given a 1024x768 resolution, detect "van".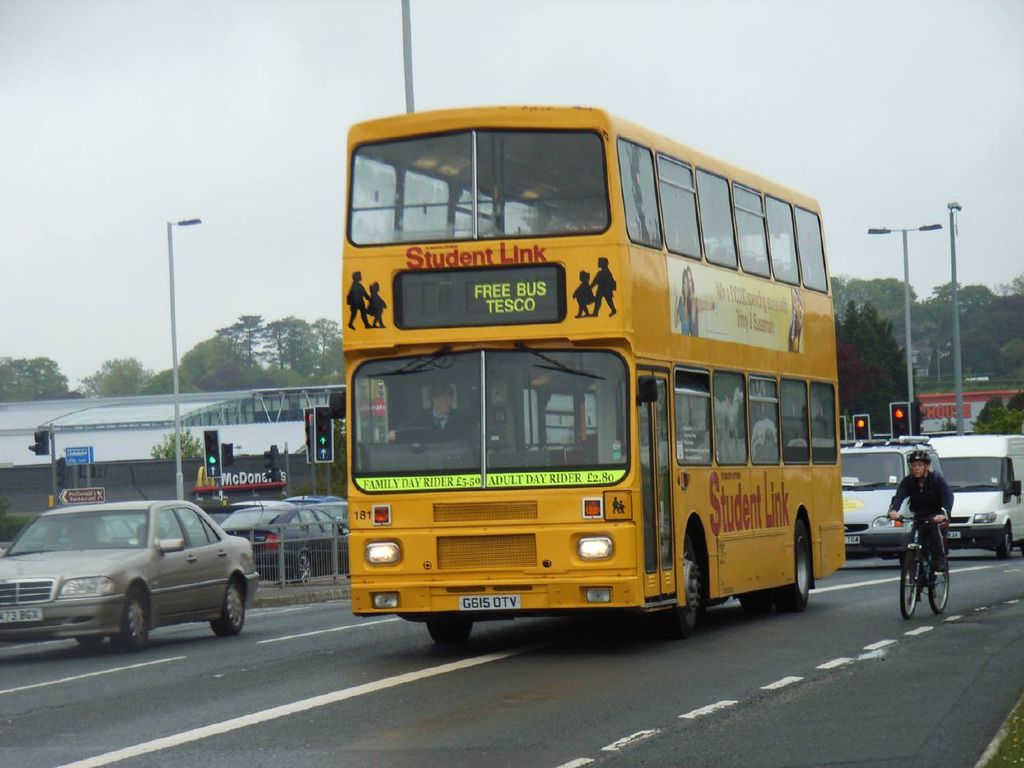
locate(931, 432, 1023, 564).
